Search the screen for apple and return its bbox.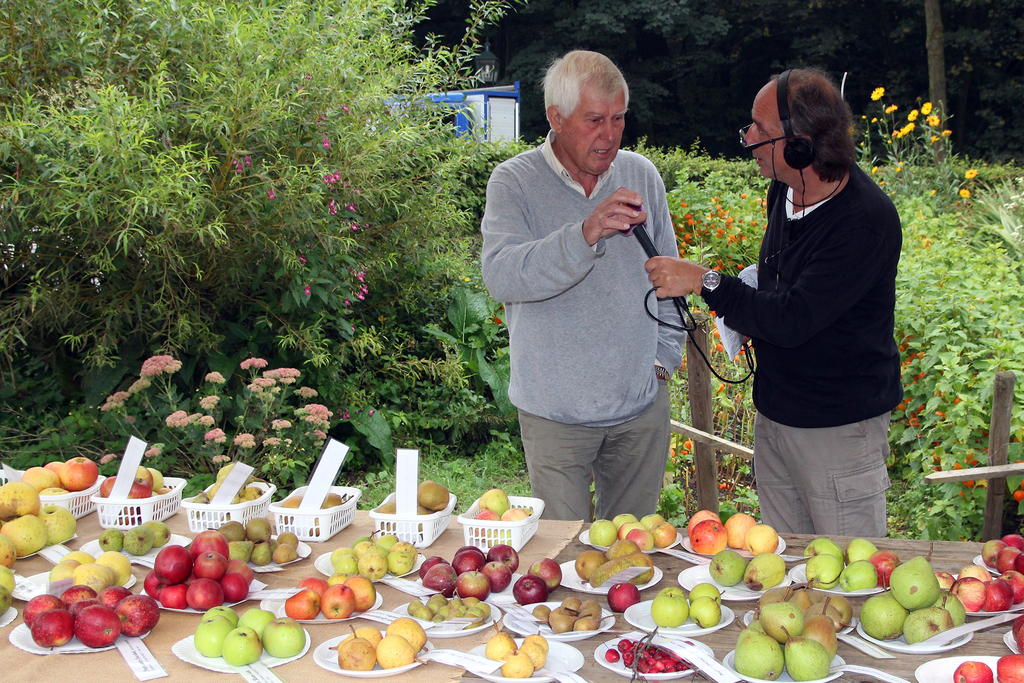
Found: pyautogui.locateOnScreen(101, 474, 118, 498).
